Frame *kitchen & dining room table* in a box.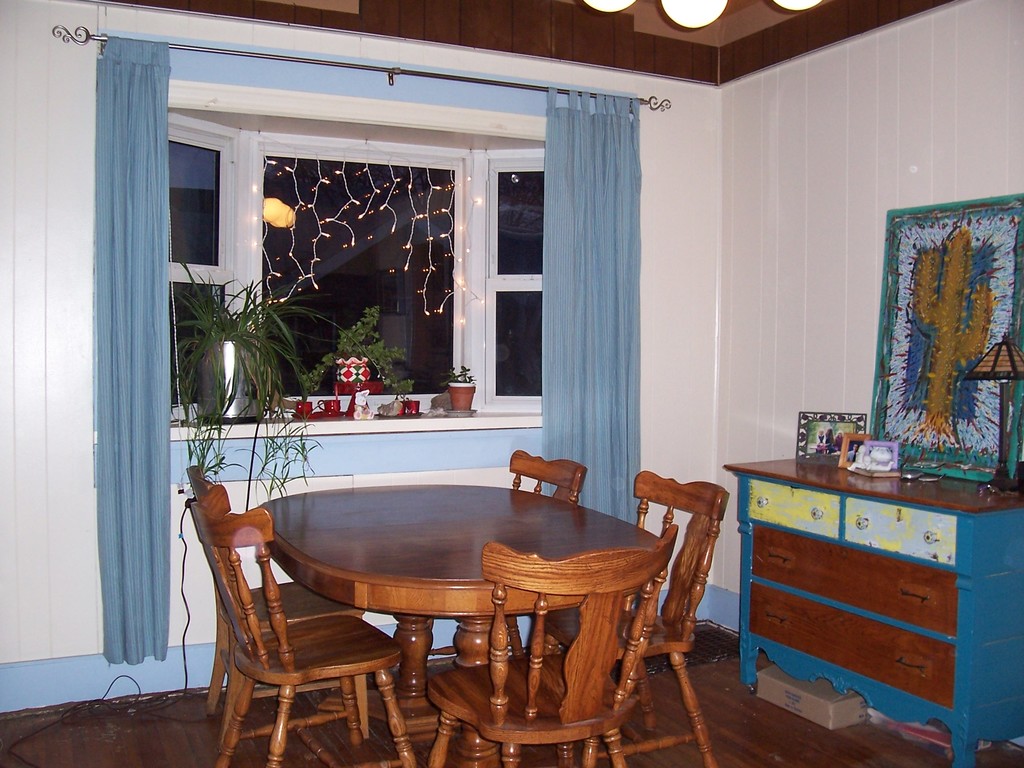
x1=259, y1=465, x2=683, y2=728.
